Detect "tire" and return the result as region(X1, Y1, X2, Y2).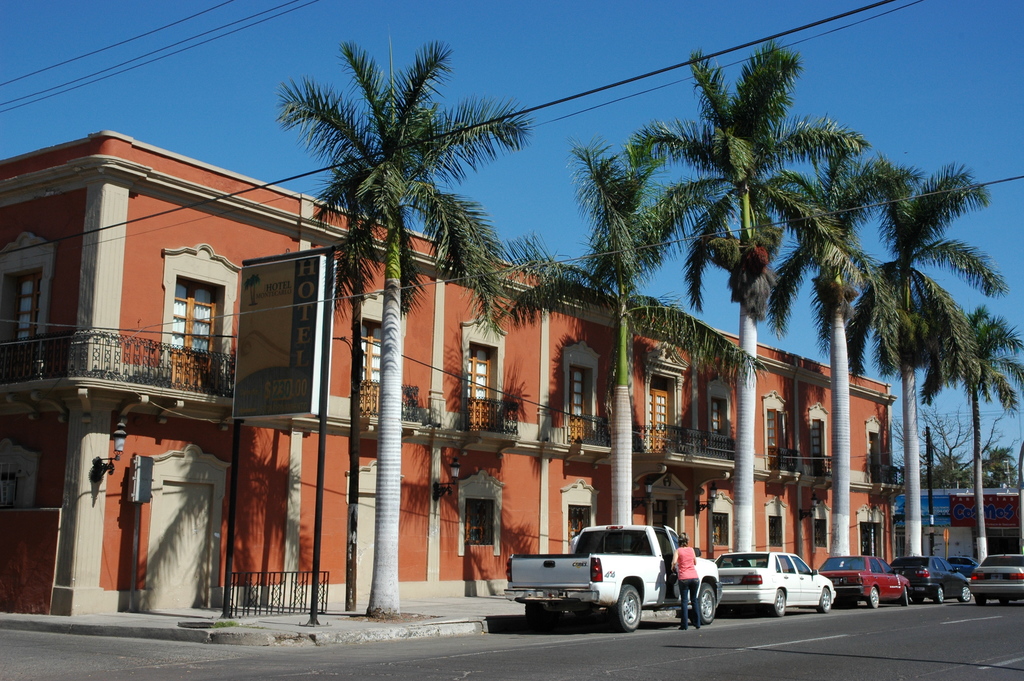
region(934, 587, 943, 603).
